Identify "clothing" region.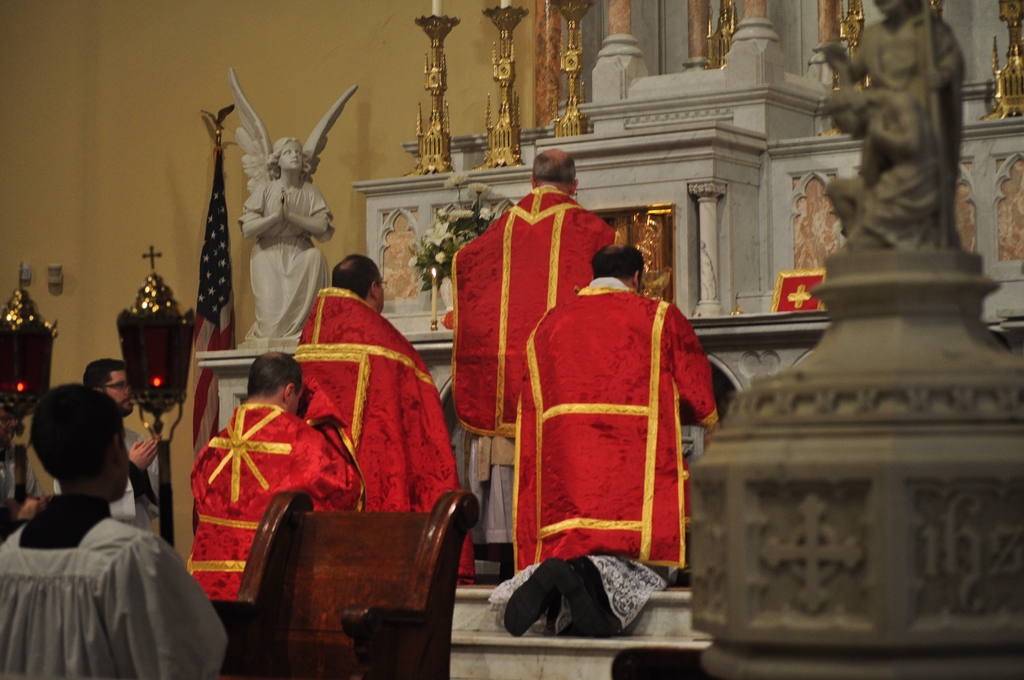
Region: <box>290,282,472,589</box>.
